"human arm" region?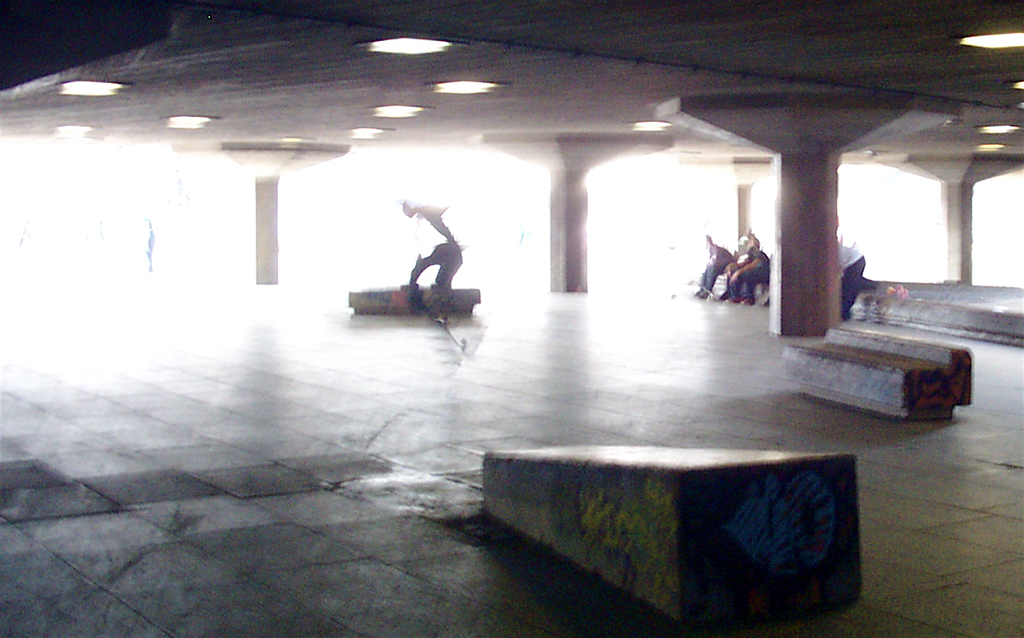
[x1=731, y1=256, x2=757, y2=281]
